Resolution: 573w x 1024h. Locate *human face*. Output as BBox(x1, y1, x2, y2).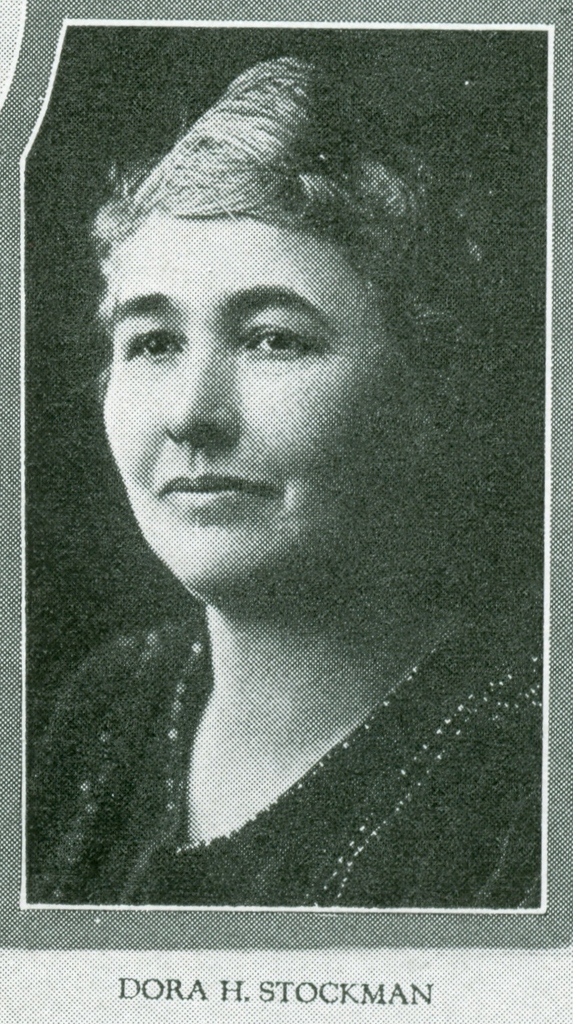
BBox(103, 214, 422, 596).
